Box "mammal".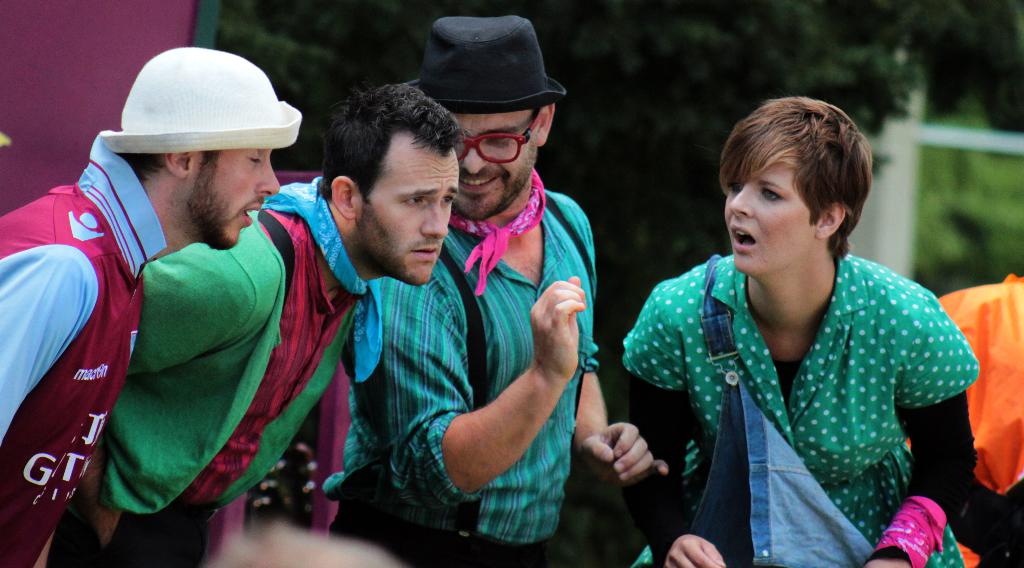
x1=44, y1=83, x2=470, y2=567.
